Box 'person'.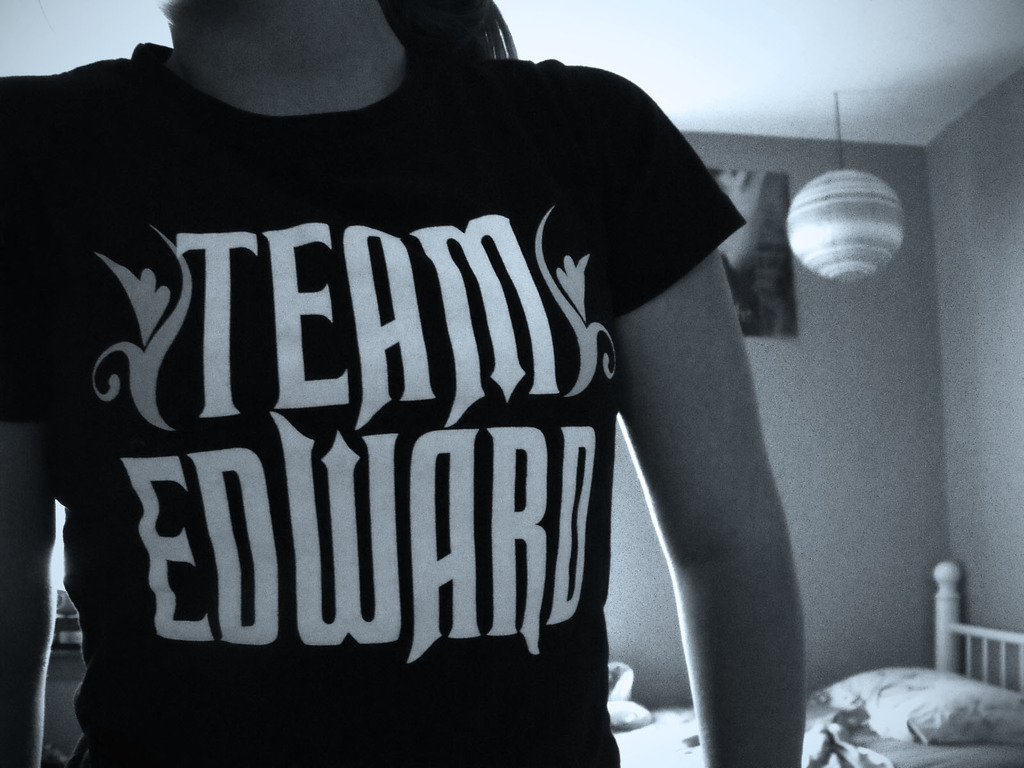
locate(0, 0, 809, 767).
